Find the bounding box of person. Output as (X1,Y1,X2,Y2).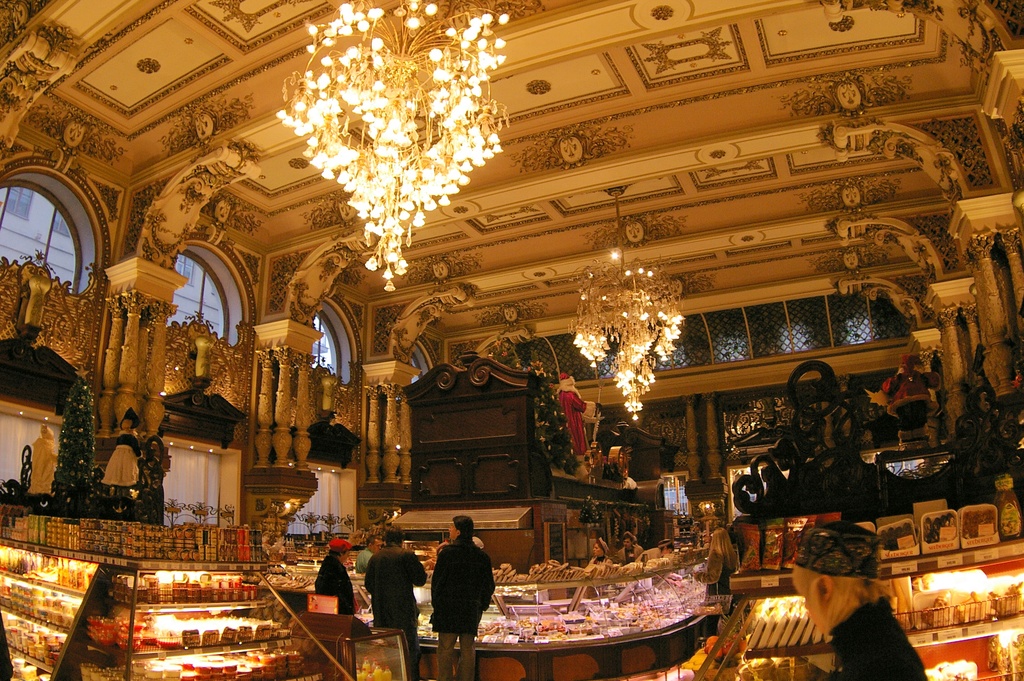
(691,525,738,639).
